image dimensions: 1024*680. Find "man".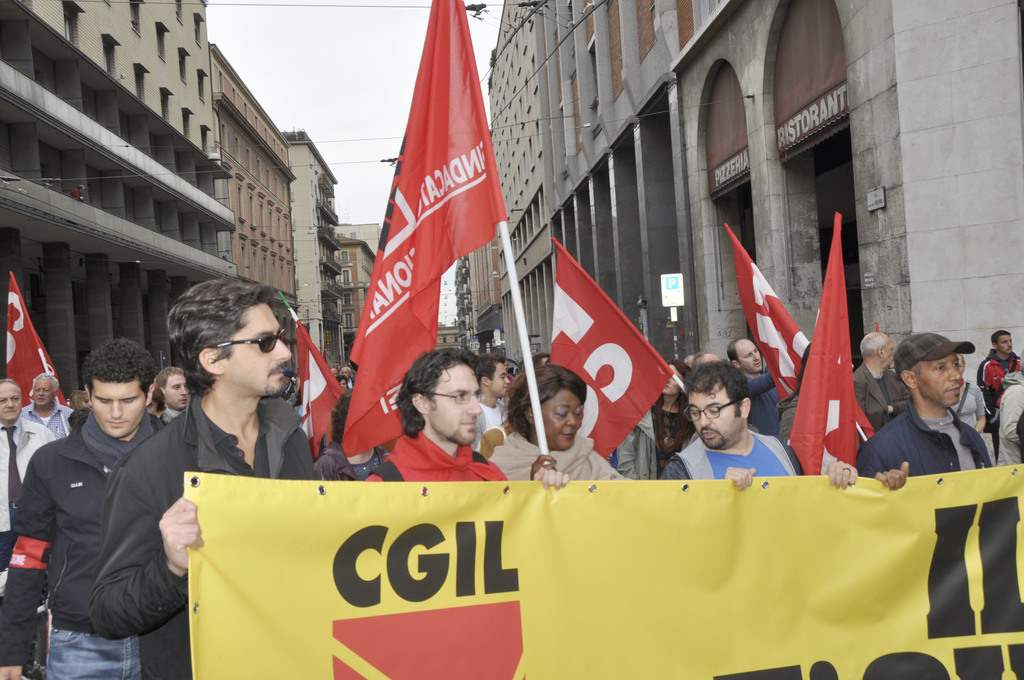
[x1=849, y1=331, x2=911, y2=430].
